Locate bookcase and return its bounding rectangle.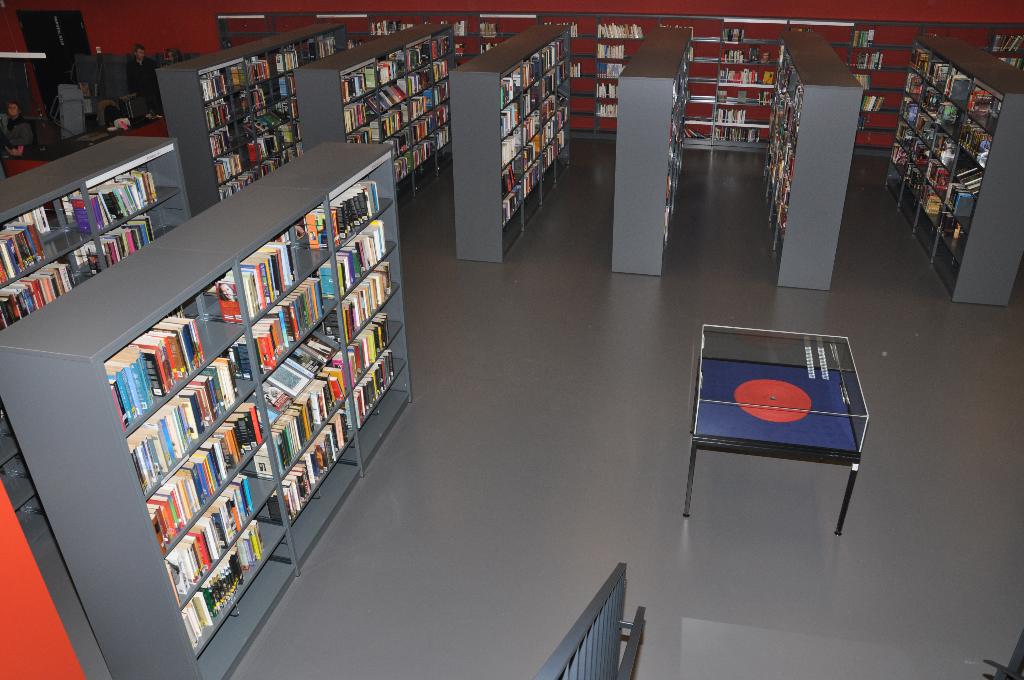
pyautogui.locateOnScreen(216, 6, 482, 54).
